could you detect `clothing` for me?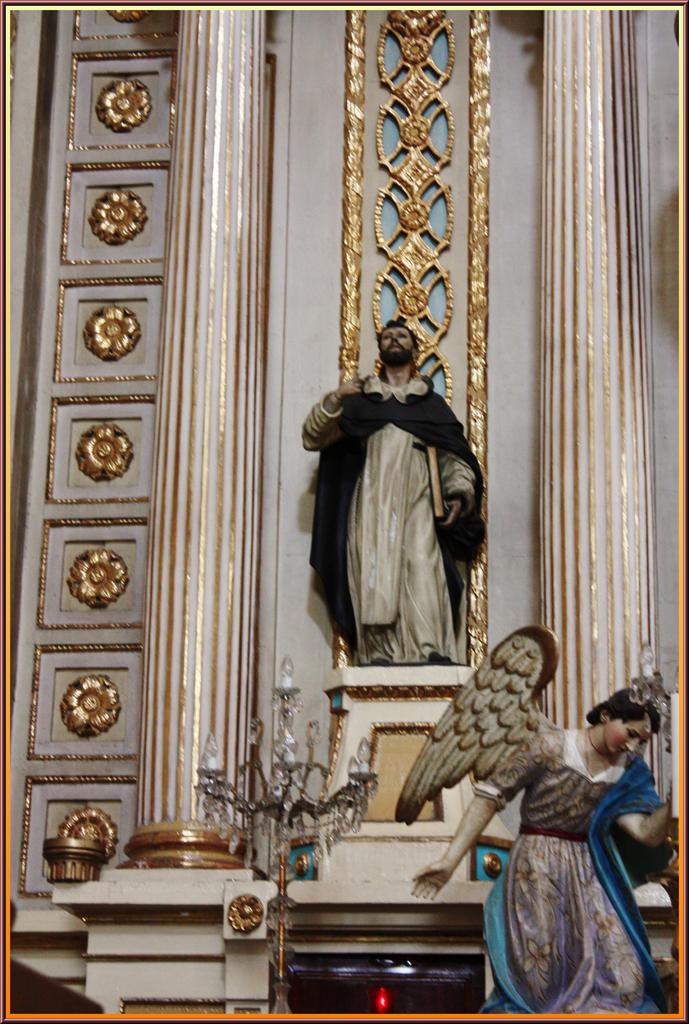
Detection result: <bbox>317, 331, 486, 671</bbox>.
